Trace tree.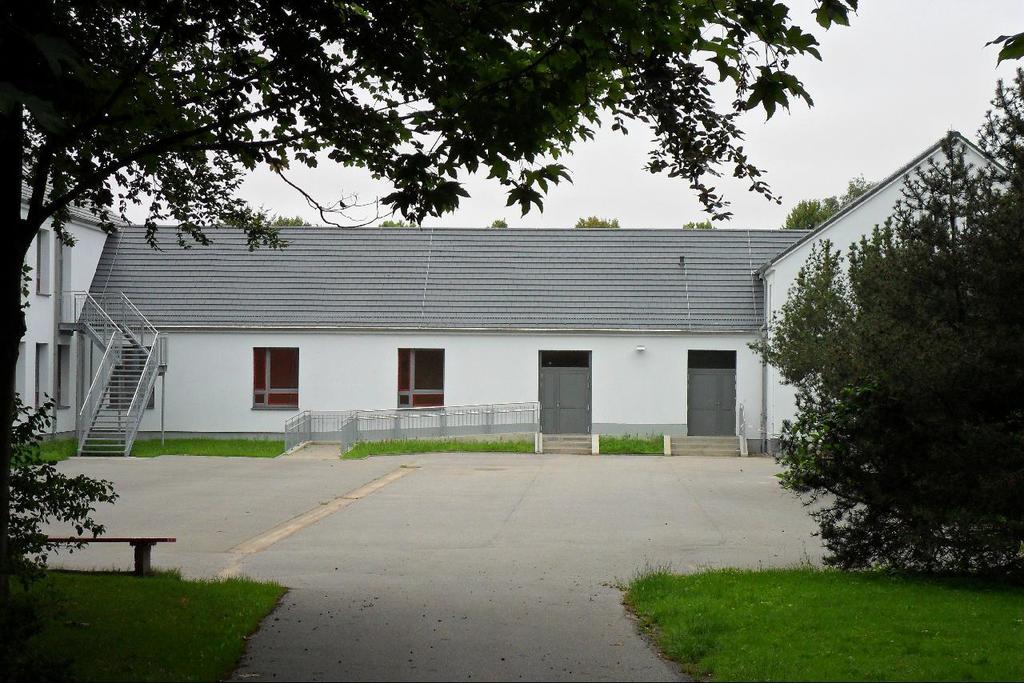
Traced to left=681, top=218, right=714, bottom=230.
